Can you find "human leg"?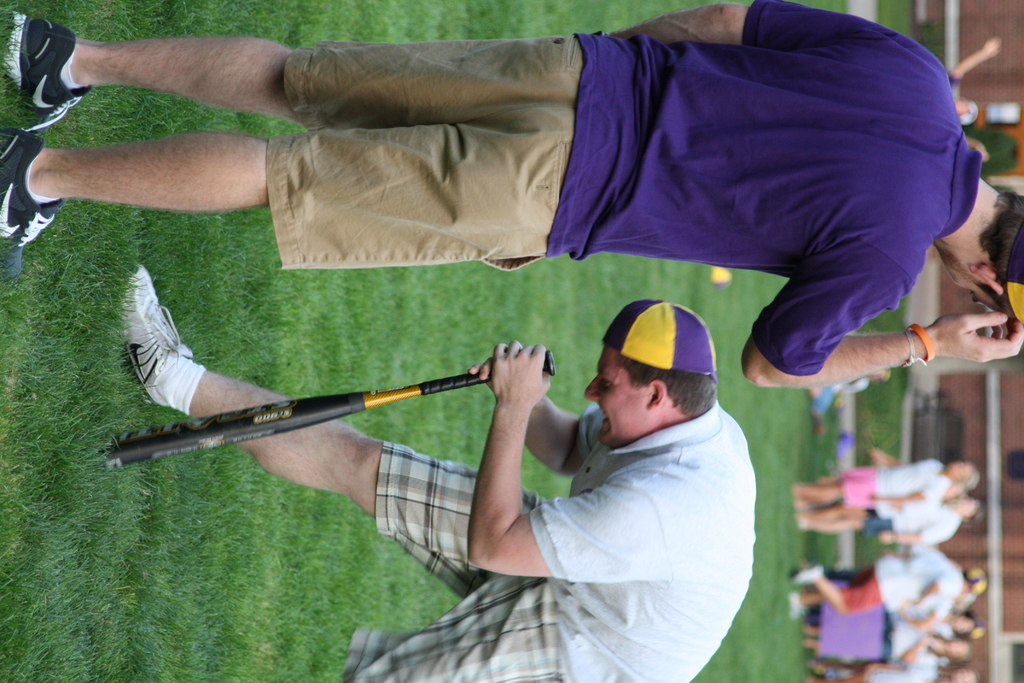
Yes, bounding box: x1=116, y1=268, x2=547, y2=588.
